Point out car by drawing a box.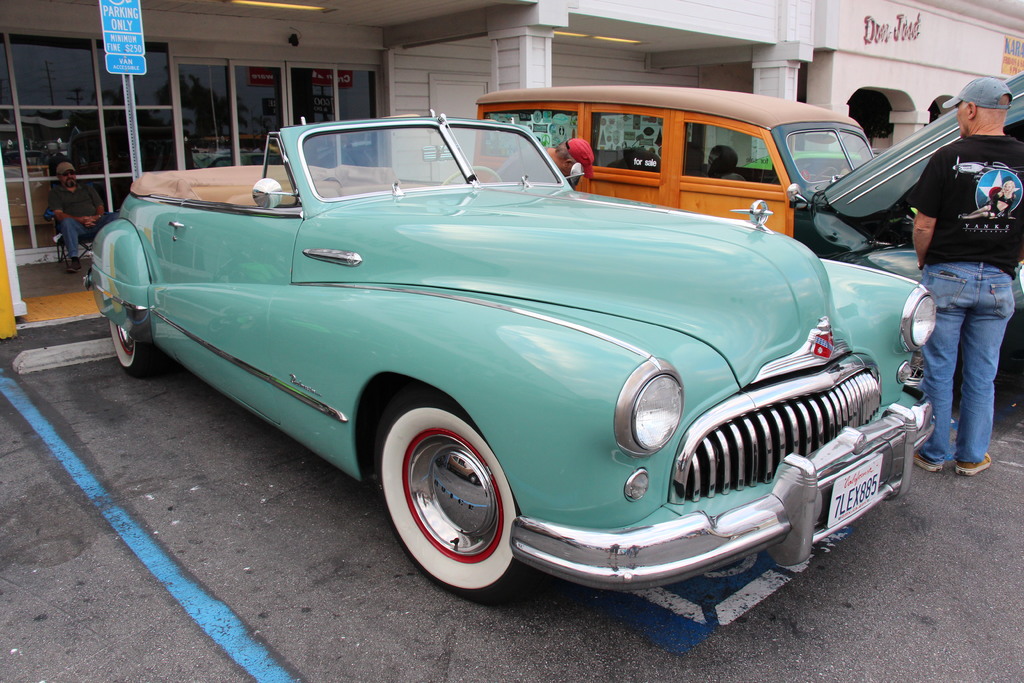
pyautogui.locateOnScreen(70, 103, 953, 607).
